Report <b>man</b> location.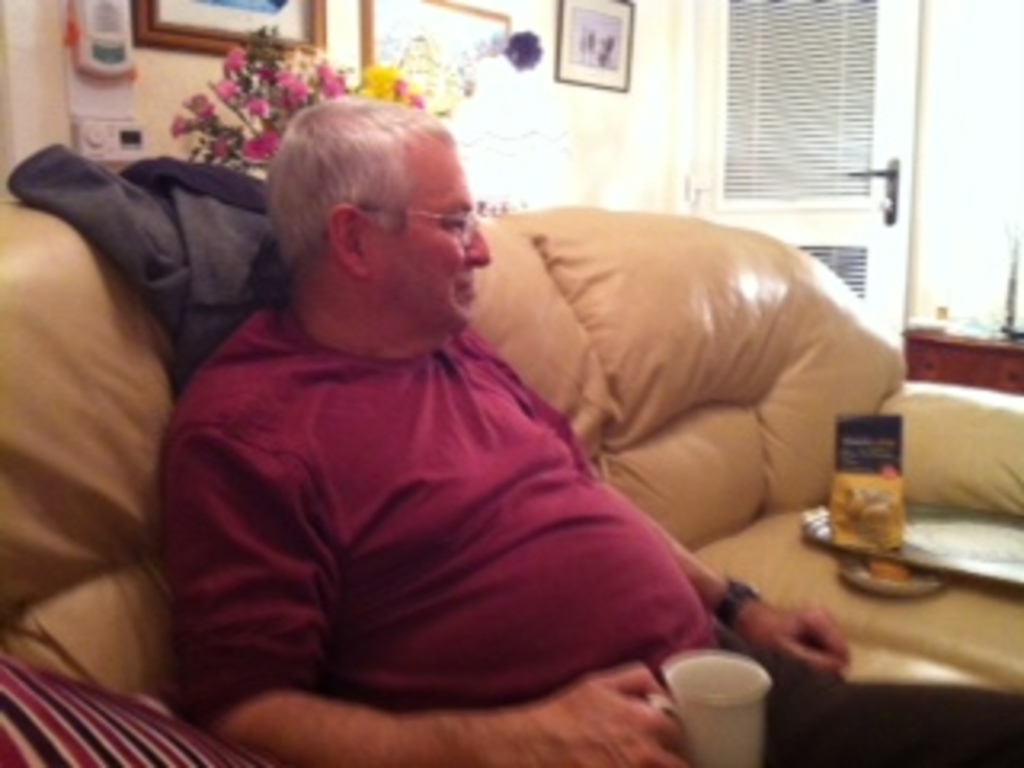
Report: <box>93,90,902,739</box>.
